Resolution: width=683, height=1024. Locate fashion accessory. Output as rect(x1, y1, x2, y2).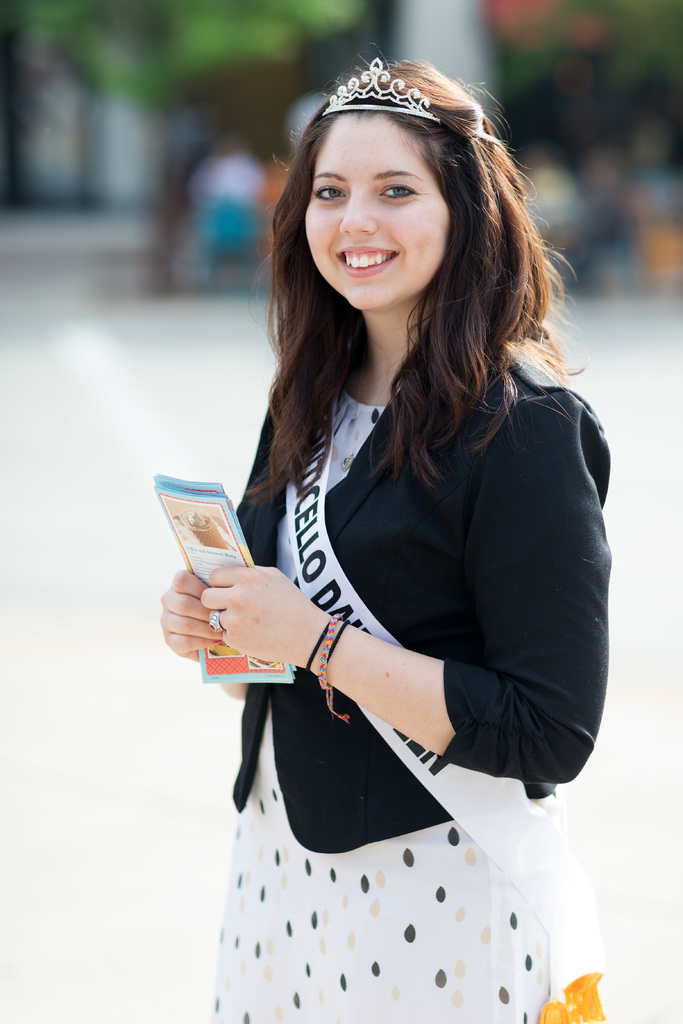
rect(331, 607, 351, 727).
